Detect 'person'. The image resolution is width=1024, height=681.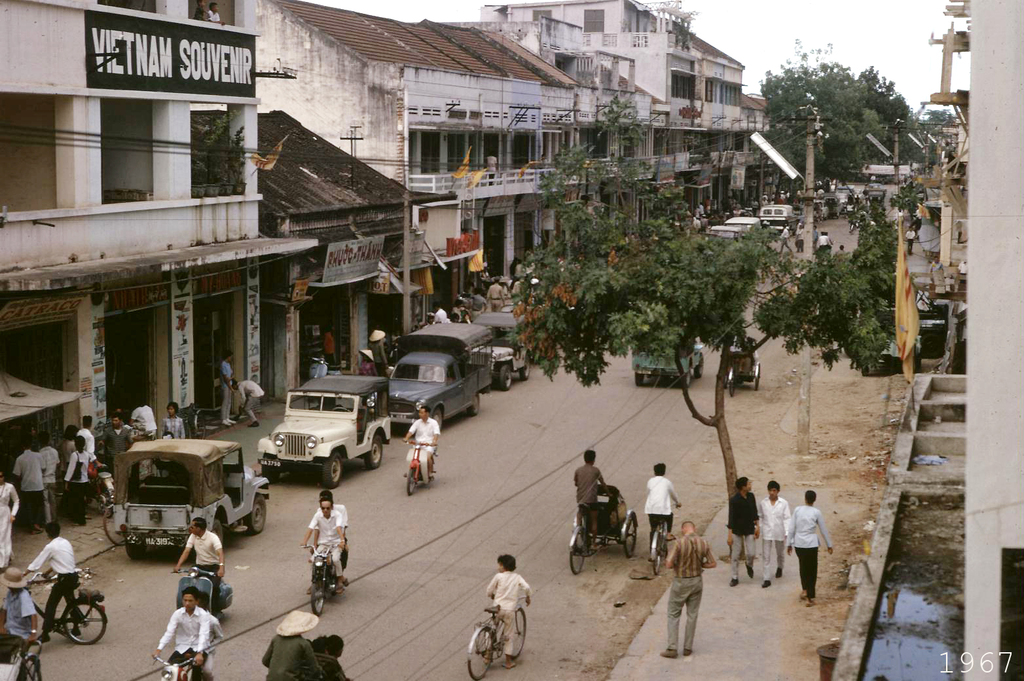
select_region(665, 517, 712, 659).
